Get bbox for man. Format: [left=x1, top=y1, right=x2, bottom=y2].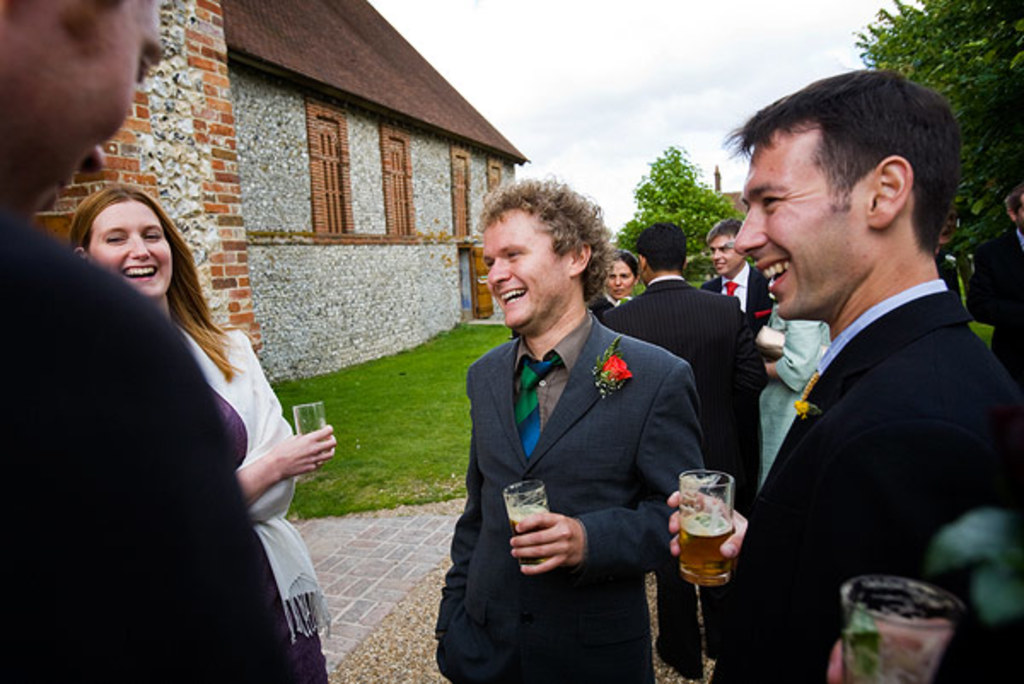
[left=430, top=171, right=710, bottom=682].
